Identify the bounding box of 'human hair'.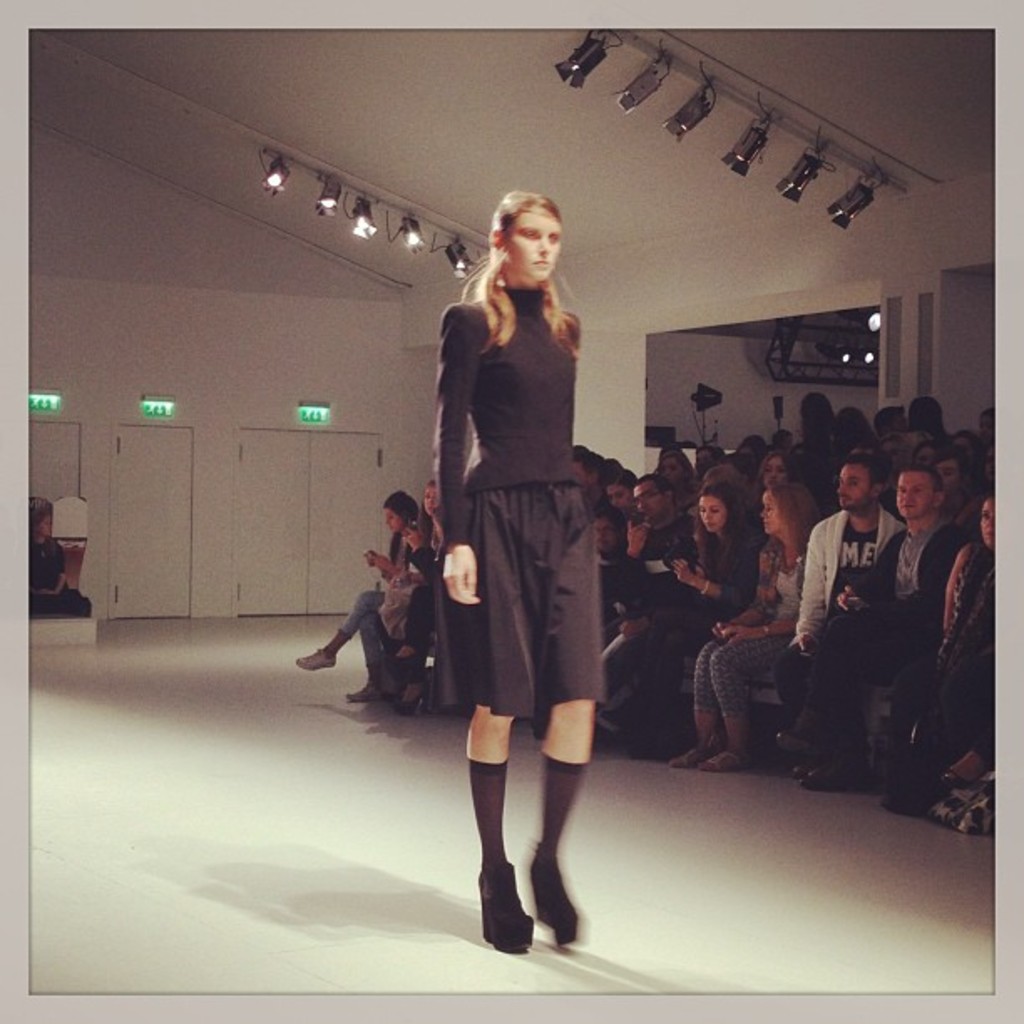
bbox=(380, 489, 420, 577).
